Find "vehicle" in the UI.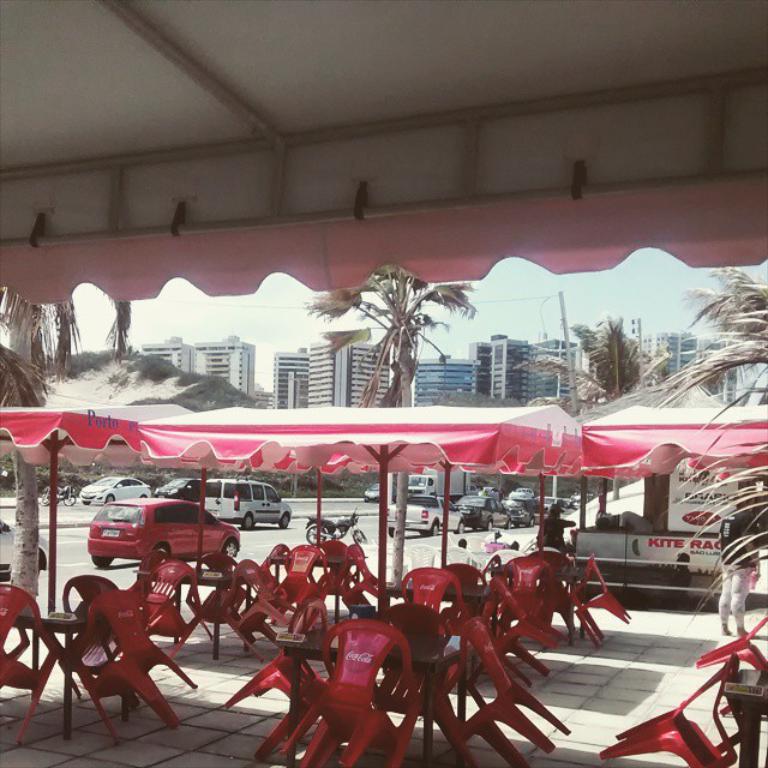
UI element at select_region(152, 474, 216, 502).
